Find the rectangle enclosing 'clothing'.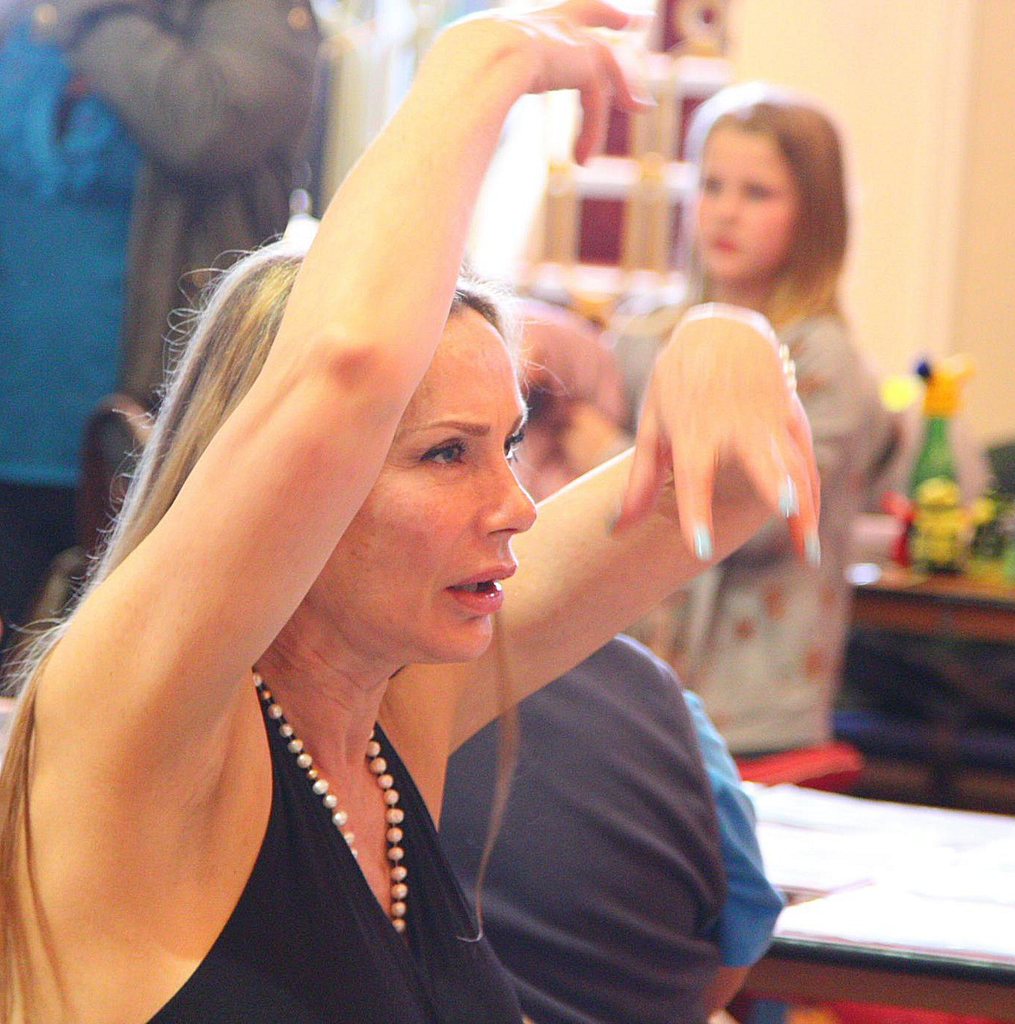
(124,663,524,1023).
